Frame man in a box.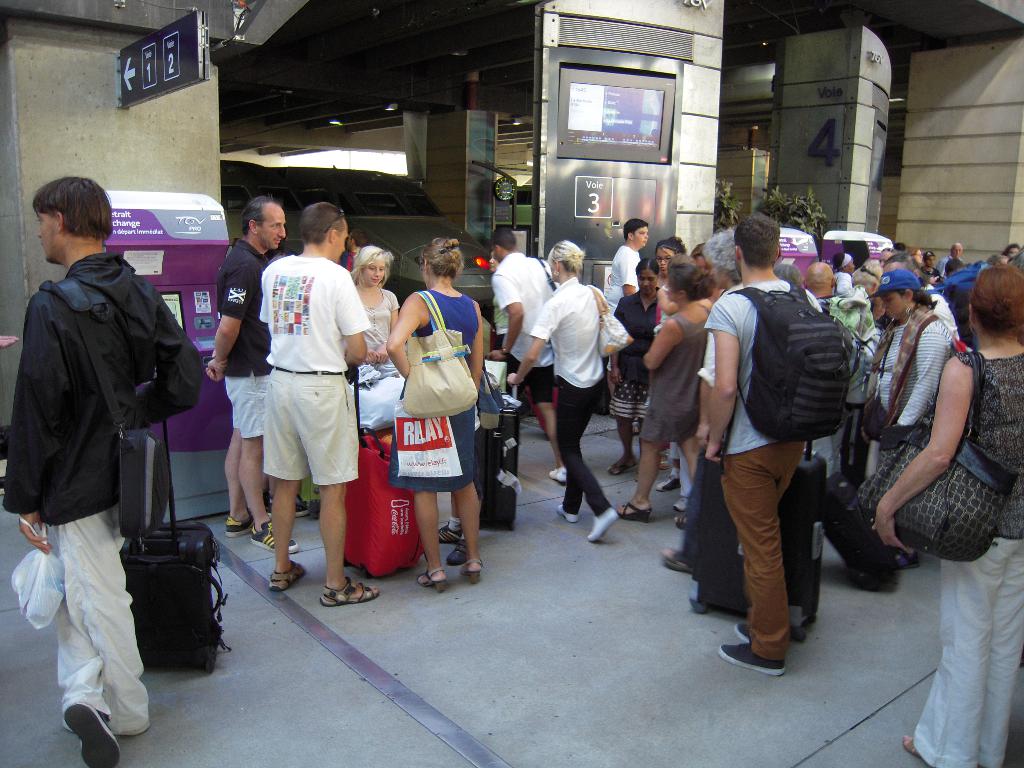
box=[681, 227, 862, 676].
